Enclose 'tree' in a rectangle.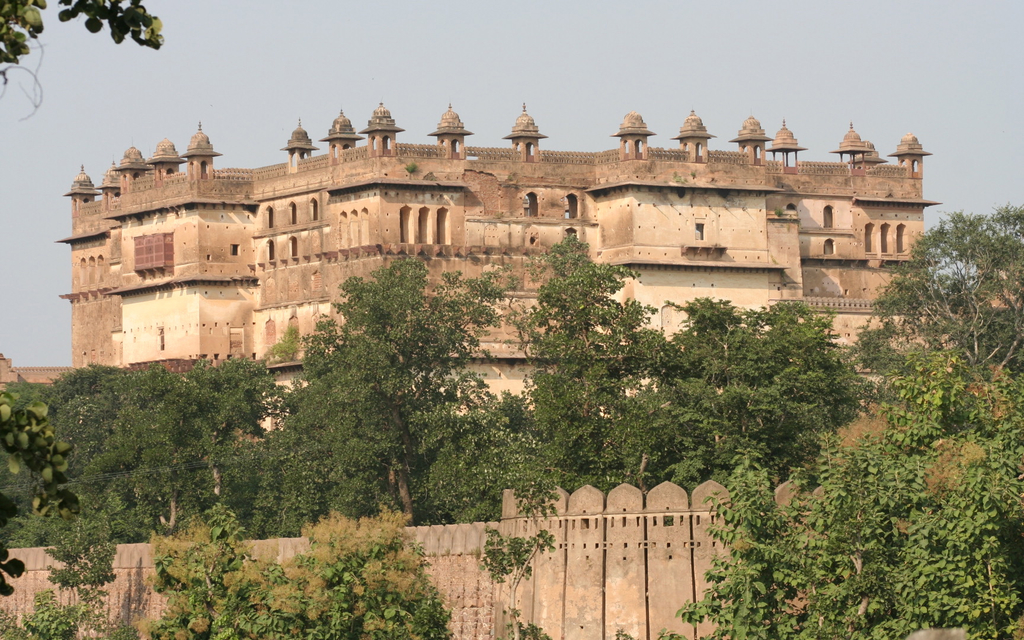
(left=845, top=207, right=1023, bottom=444).
